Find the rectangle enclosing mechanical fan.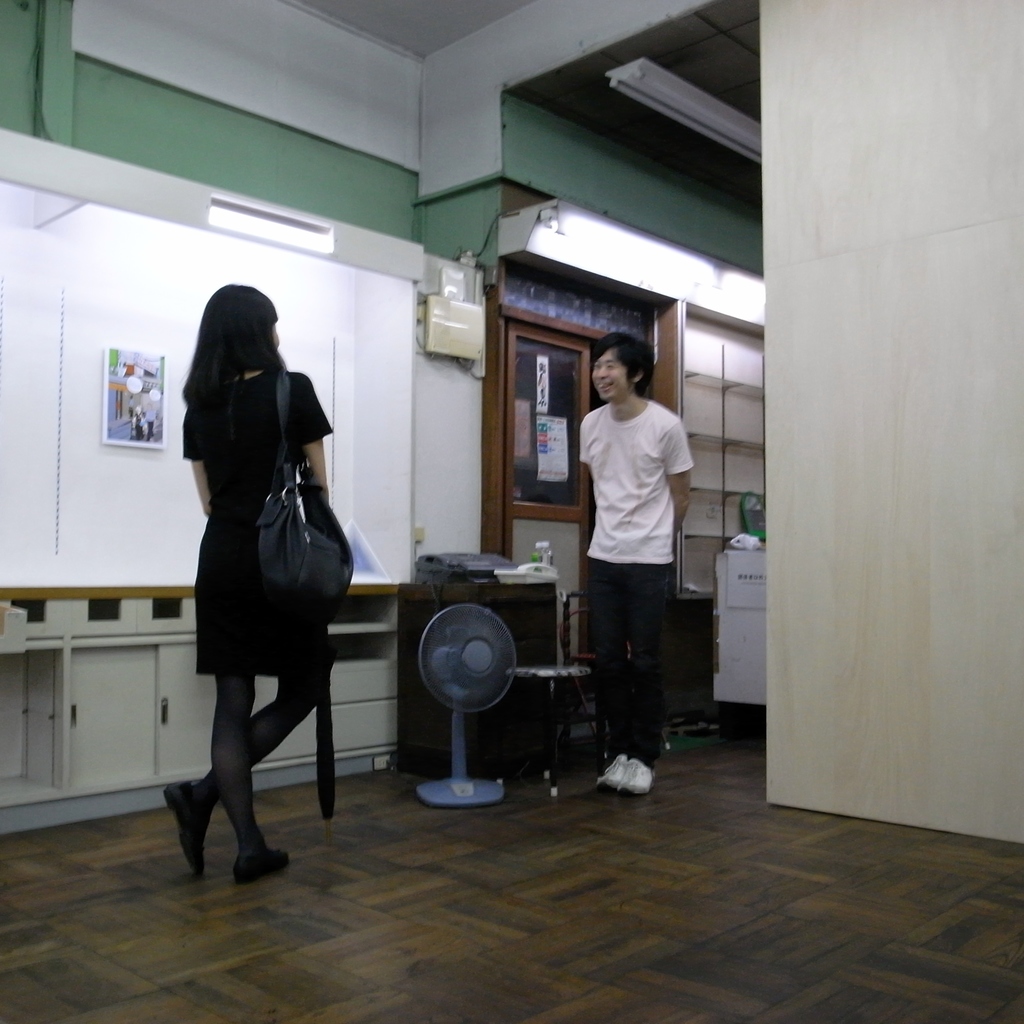
(x1=411, y1=600, x2=519, y2=807).
